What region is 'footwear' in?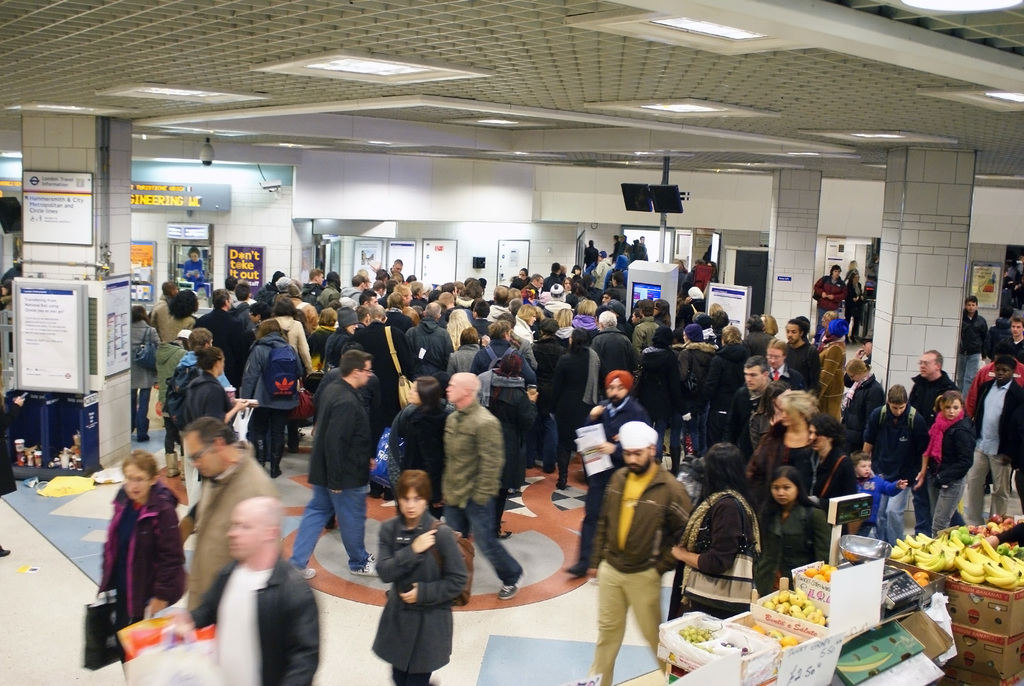
bbox=(499, 580, 518, 598).
